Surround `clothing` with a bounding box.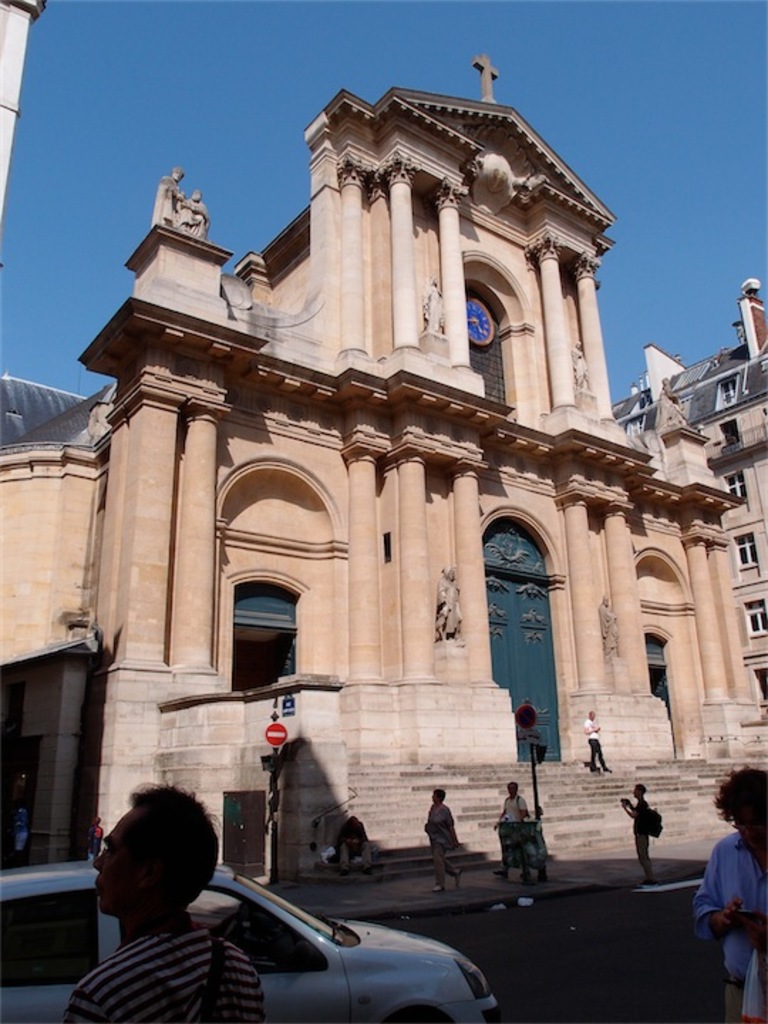
(420,798,459,882).
